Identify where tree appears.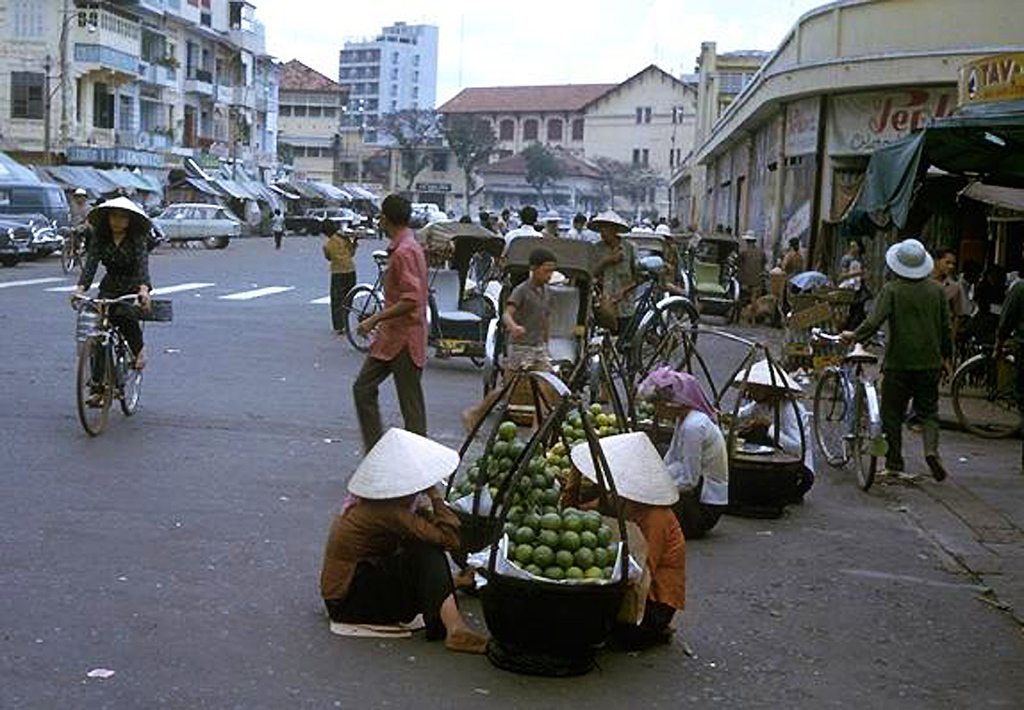
Appears at 524:143:570:213.
